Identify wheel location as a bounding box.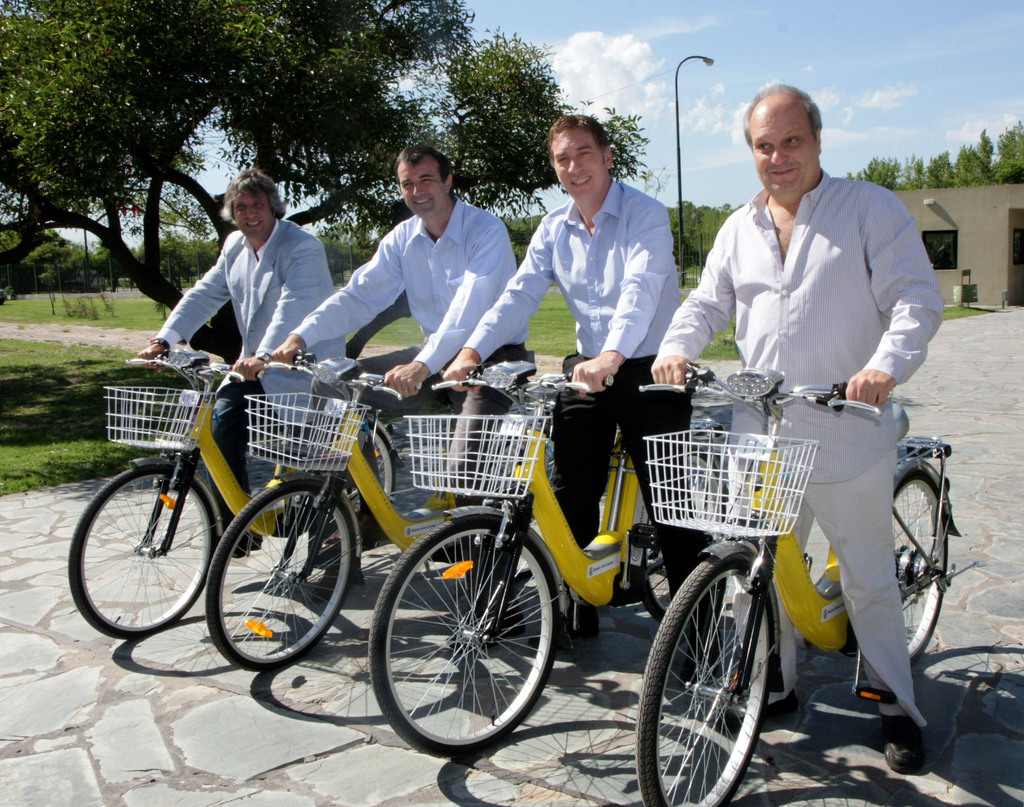
<box>486,426,533,578</box>.
